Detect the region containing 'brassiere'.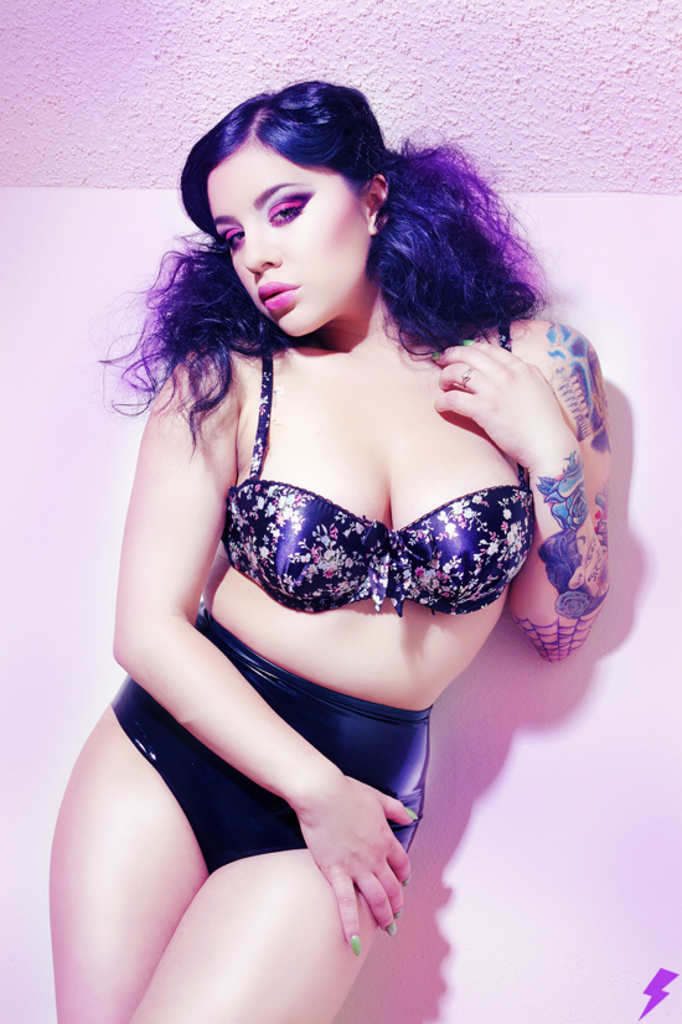
<bbox>232, 347, 541, 637</bbox>.
